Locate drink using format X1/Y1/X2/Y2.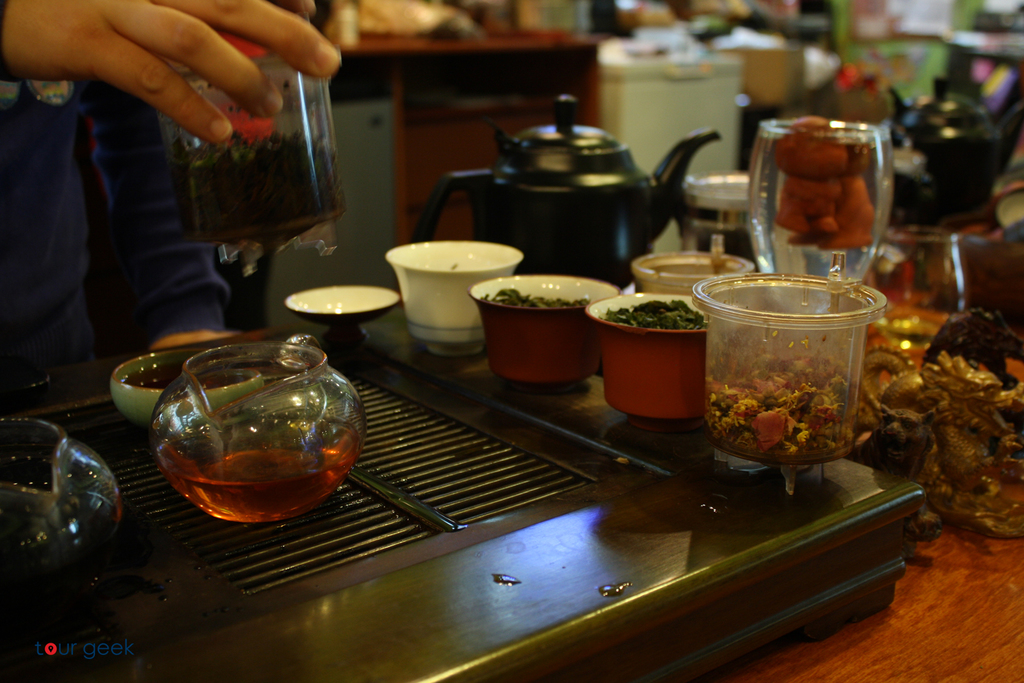
747/120/898/283.
